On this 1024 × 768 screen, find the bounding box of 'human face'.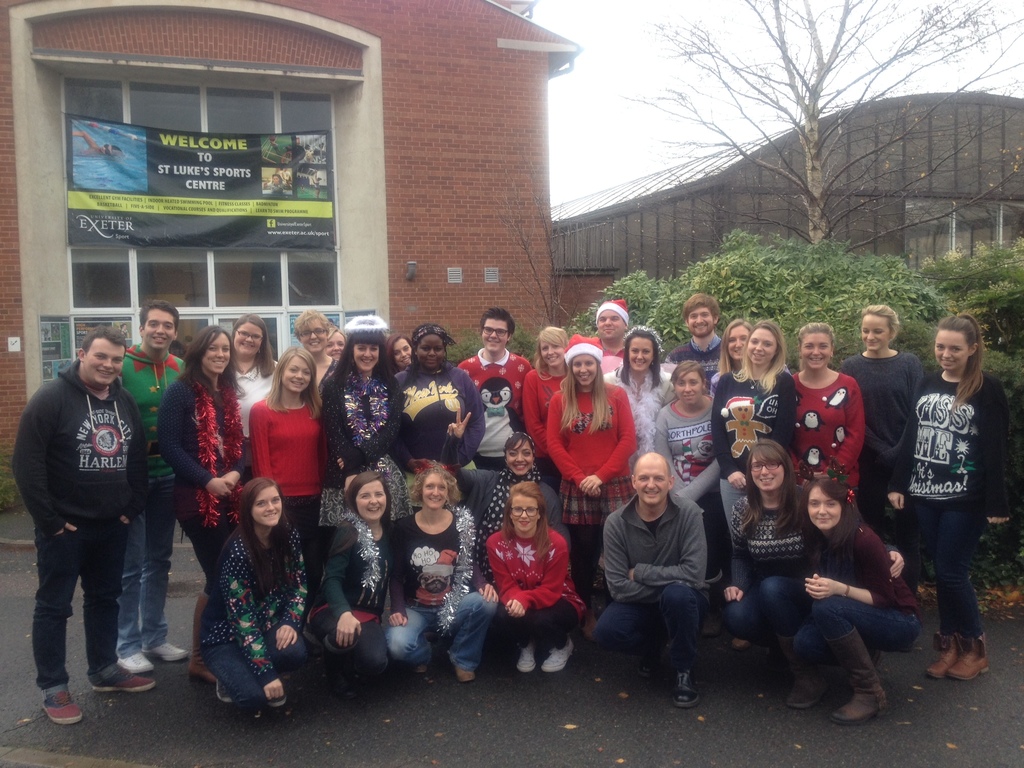
Bounding box: 503/438/534/479.
